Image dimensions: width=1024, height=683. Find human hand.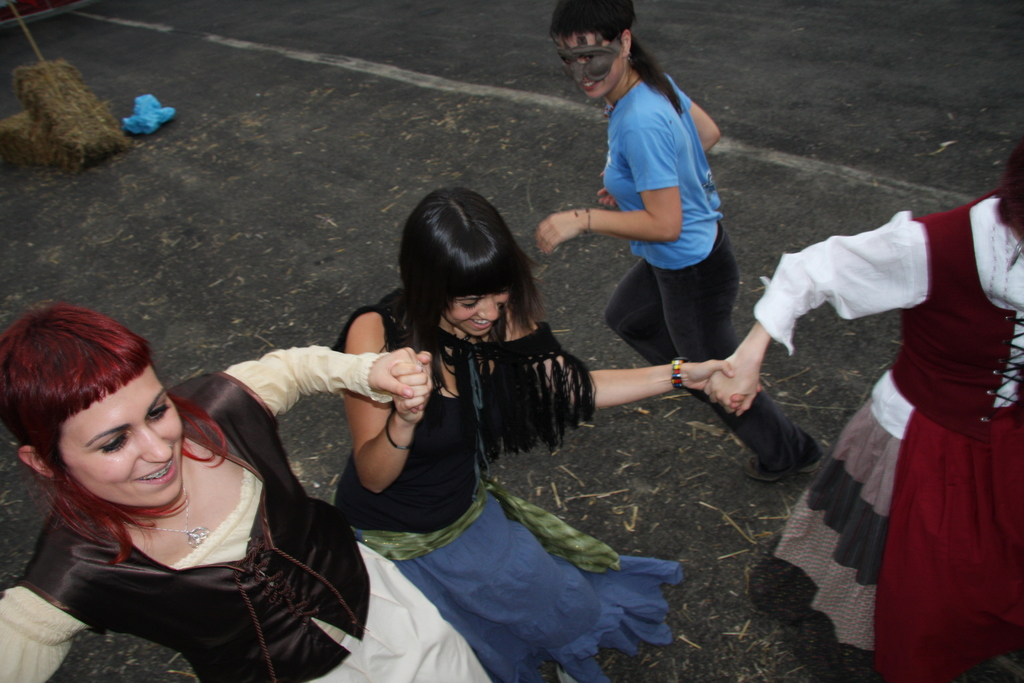
detection(681, 359, 768, 419).
